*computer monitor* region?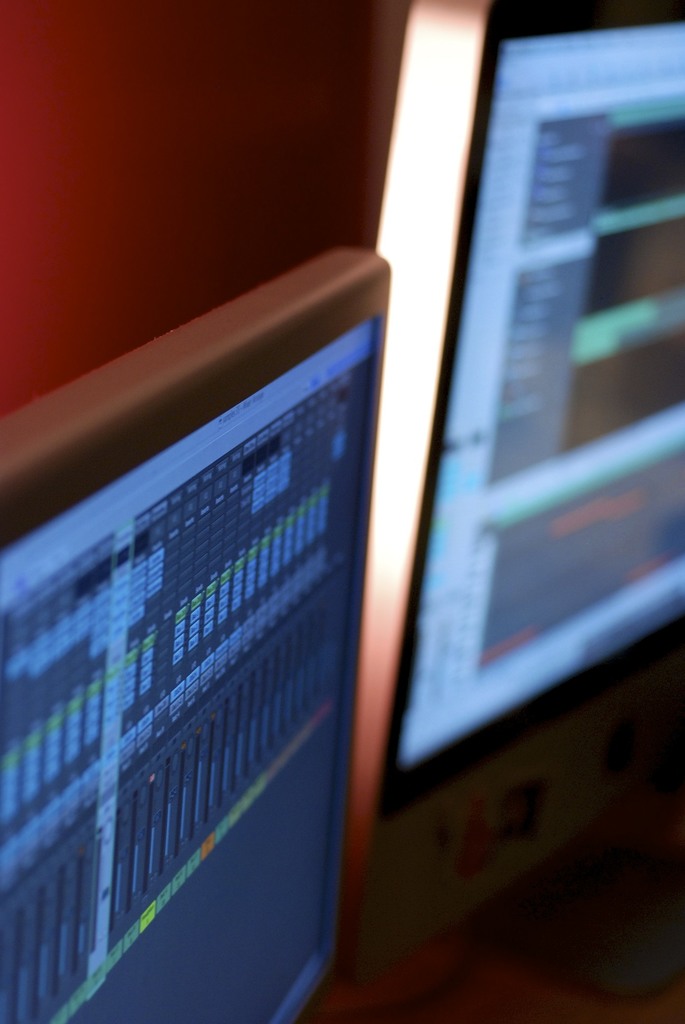
bbox(332, 0, 684, 1015)
